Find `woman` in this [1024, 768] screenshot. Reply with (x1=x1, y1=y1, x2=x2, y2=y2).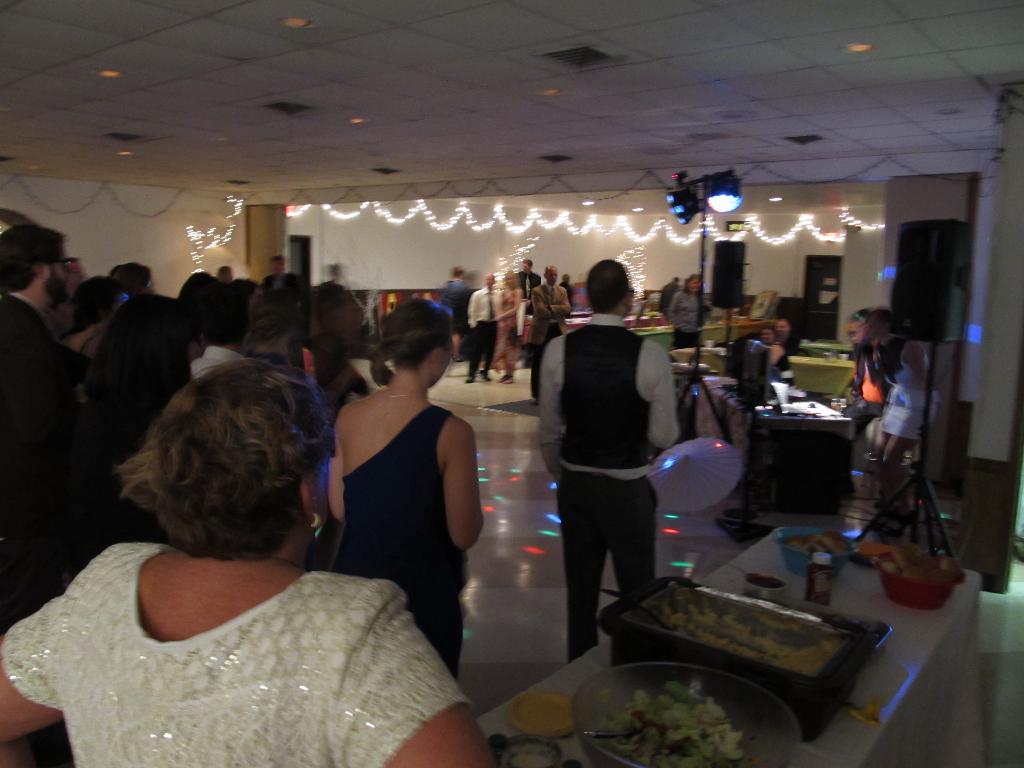
(x1=762, y1=326, x2=795, y2=384).
